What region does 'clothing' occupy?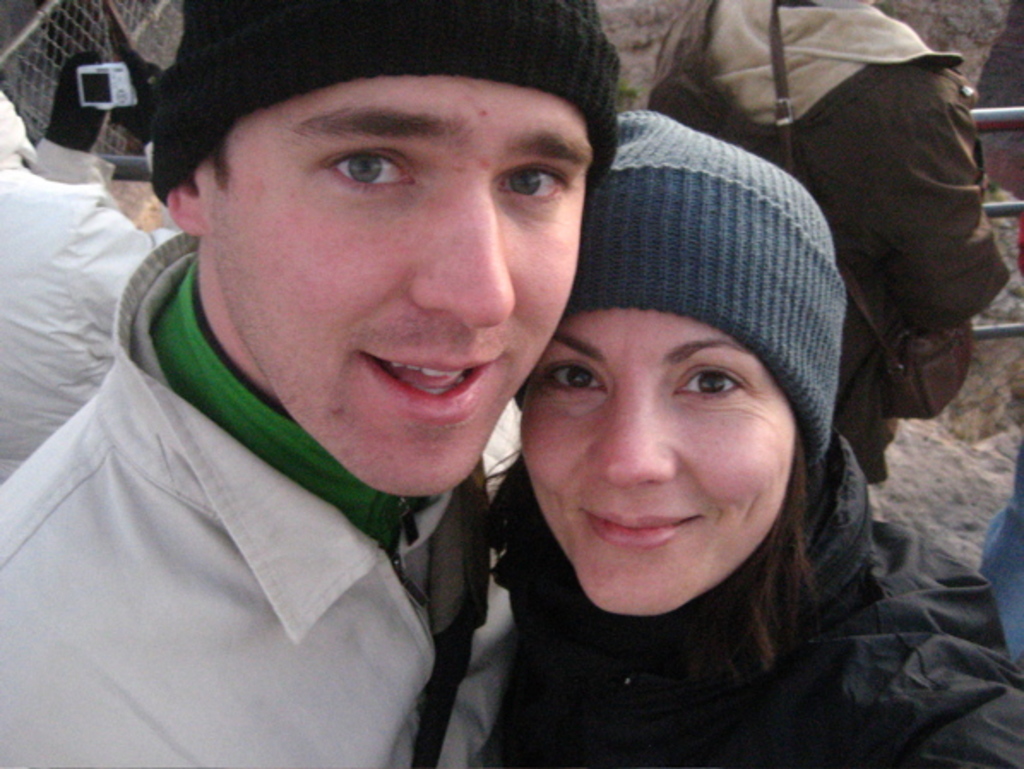
0/98/185/478.
